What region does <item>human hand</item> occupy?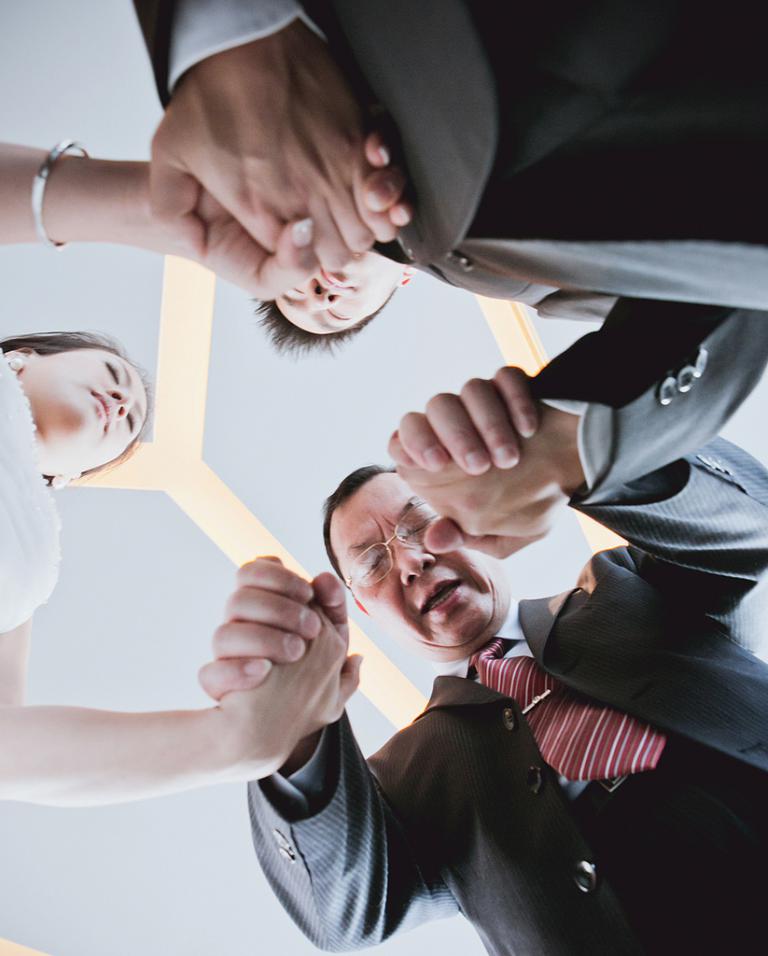
bbox(151, 24, 360, 273).
